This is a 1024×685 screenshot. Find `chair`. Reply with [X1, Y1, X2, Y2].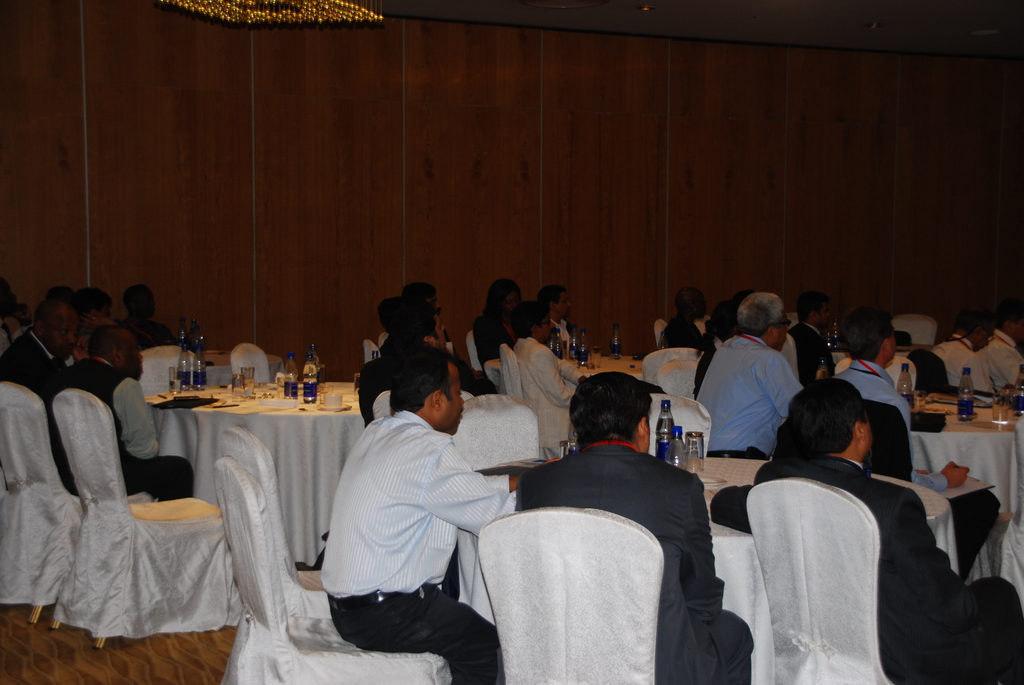
[47, 386, 243, 646].
